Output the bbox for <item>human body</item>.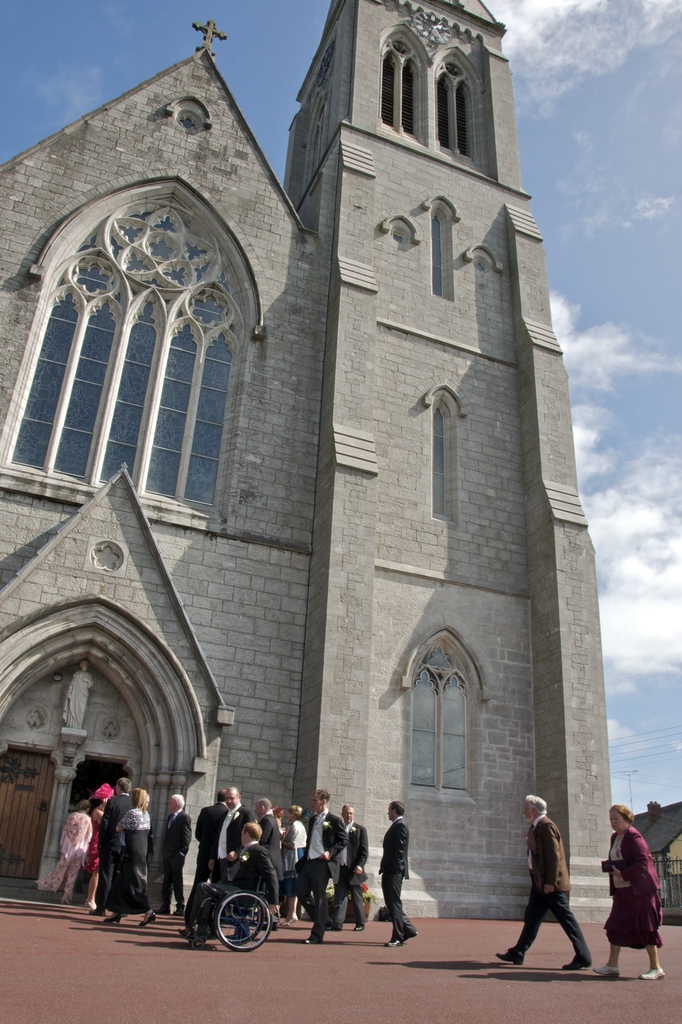
<bbox>503, 799, 595, 977</bbox>.
